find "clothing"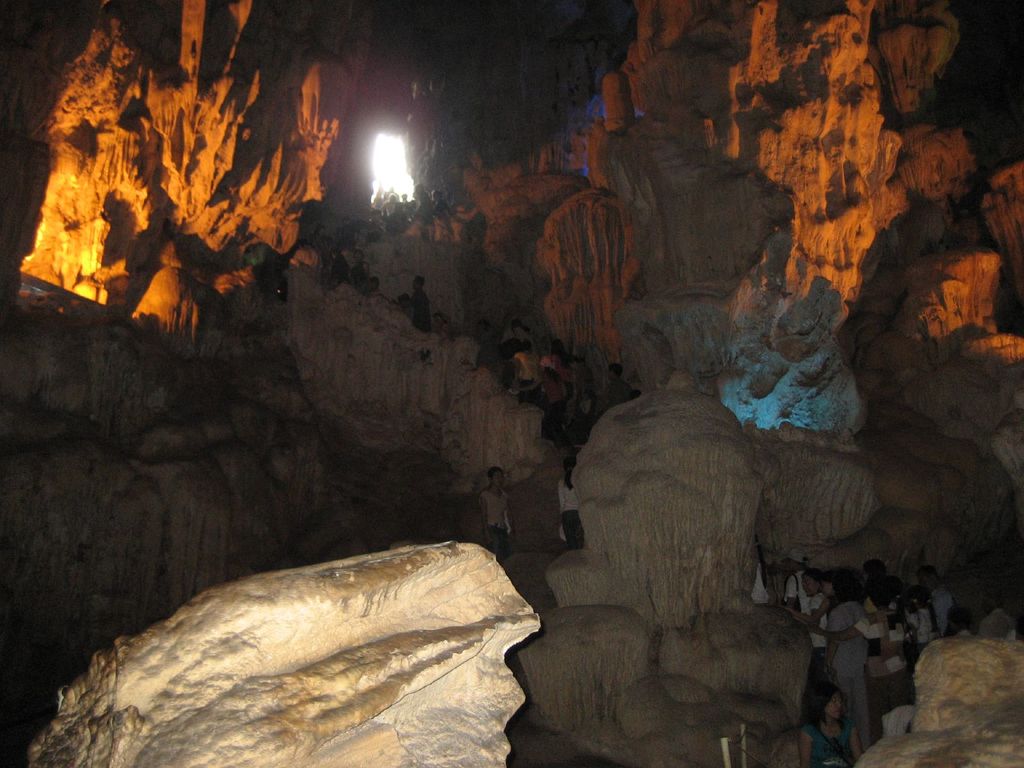
[left=481, top=482, right=510, bottom=556]
